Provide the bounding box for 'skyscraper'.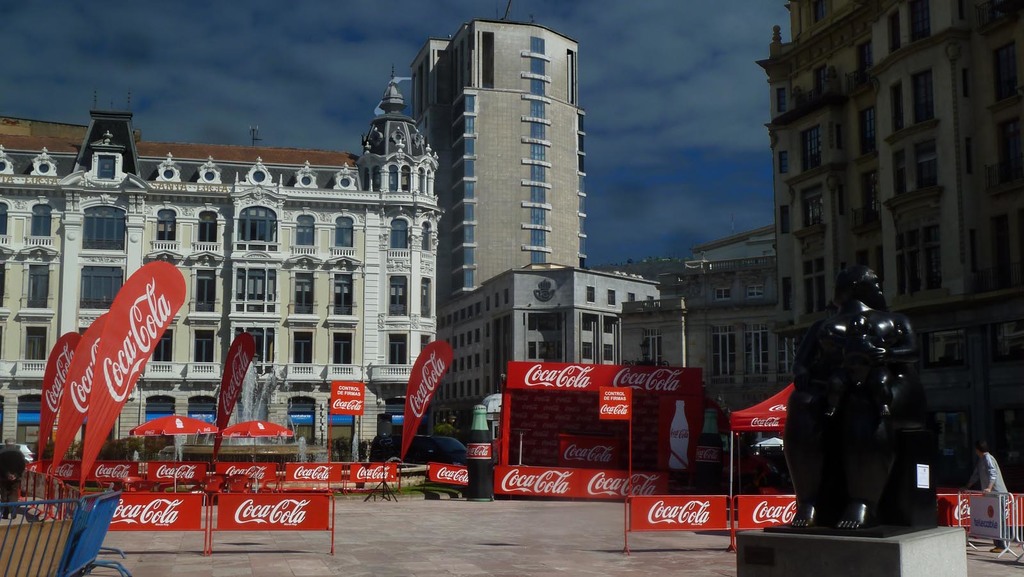
BBox(415, 12, 620, 286).
